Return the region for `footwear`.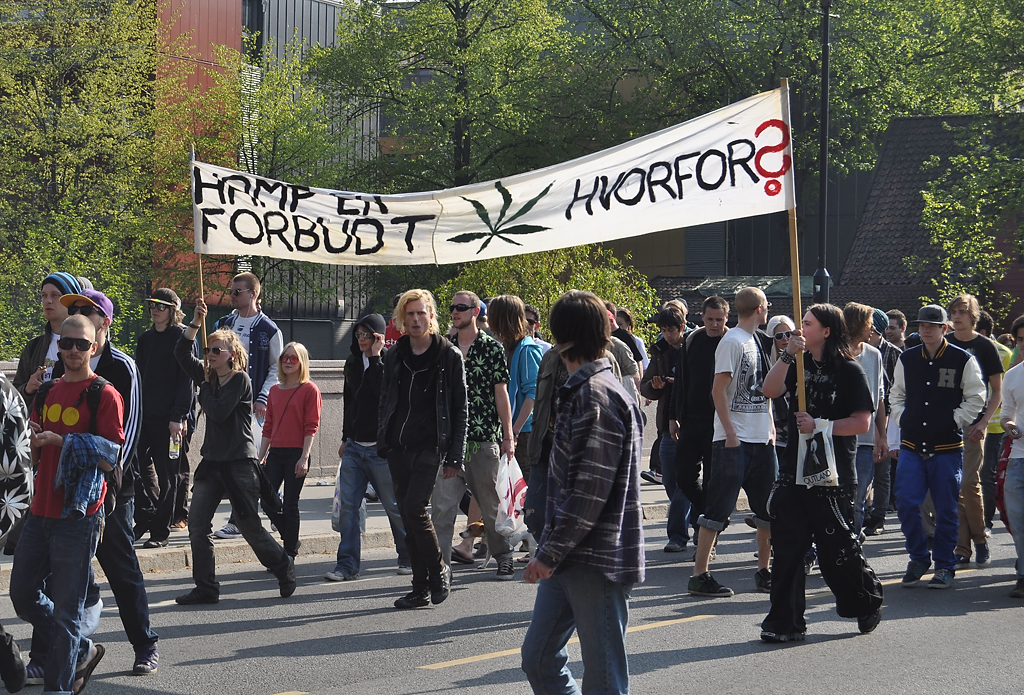
l=863, t=508, r=883, b=548.
